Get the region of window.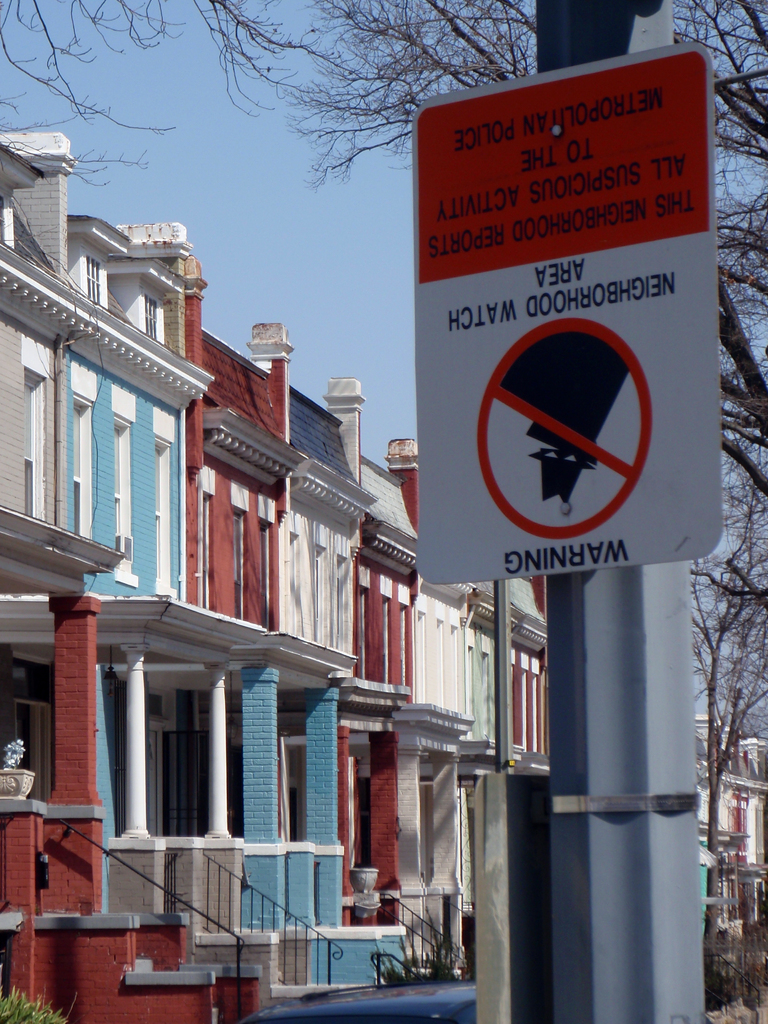
box=[436, 621, 443, 707].
